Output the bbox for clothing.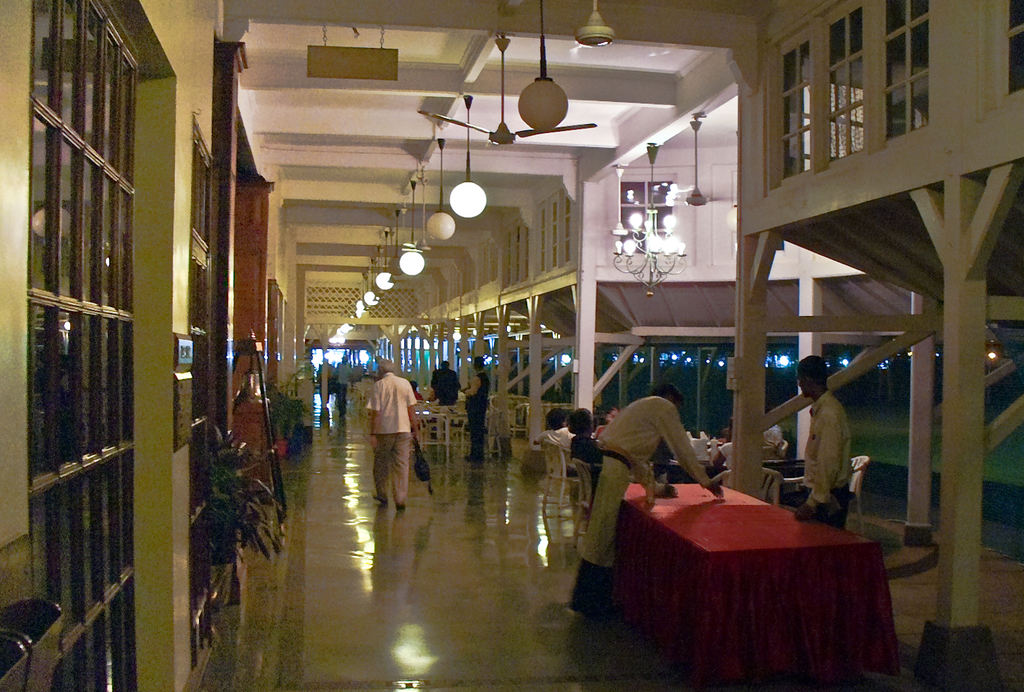
Rect(763, 426, 780, 451).
